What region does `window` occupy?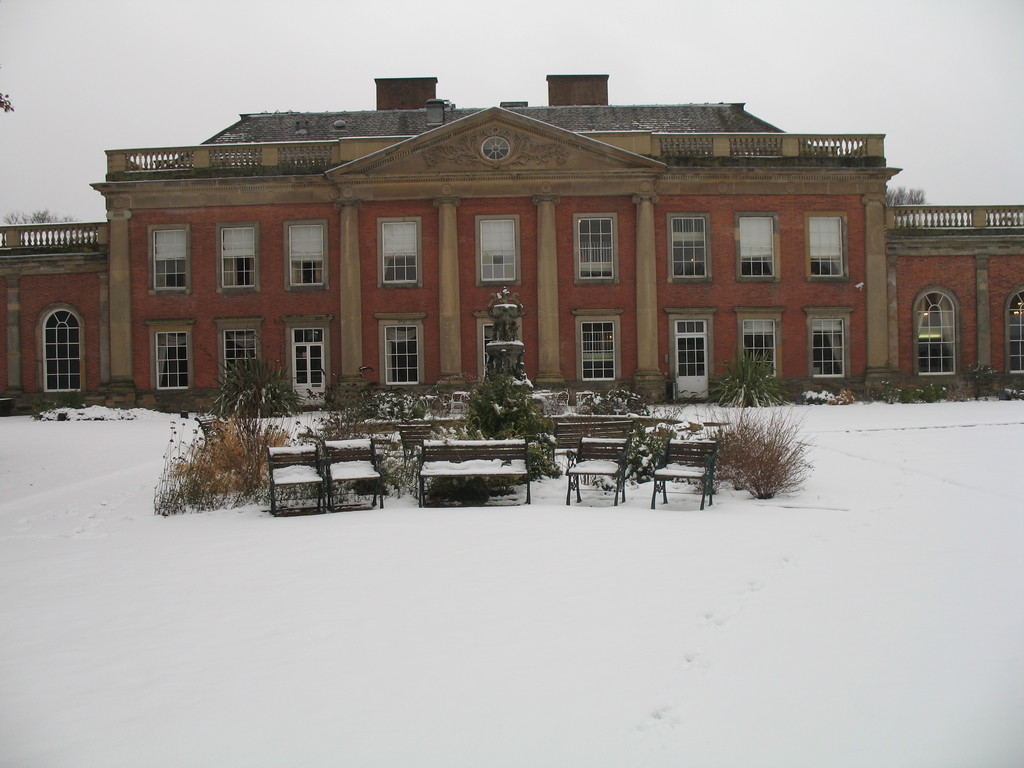
locate(578, 315, 614, 385).
